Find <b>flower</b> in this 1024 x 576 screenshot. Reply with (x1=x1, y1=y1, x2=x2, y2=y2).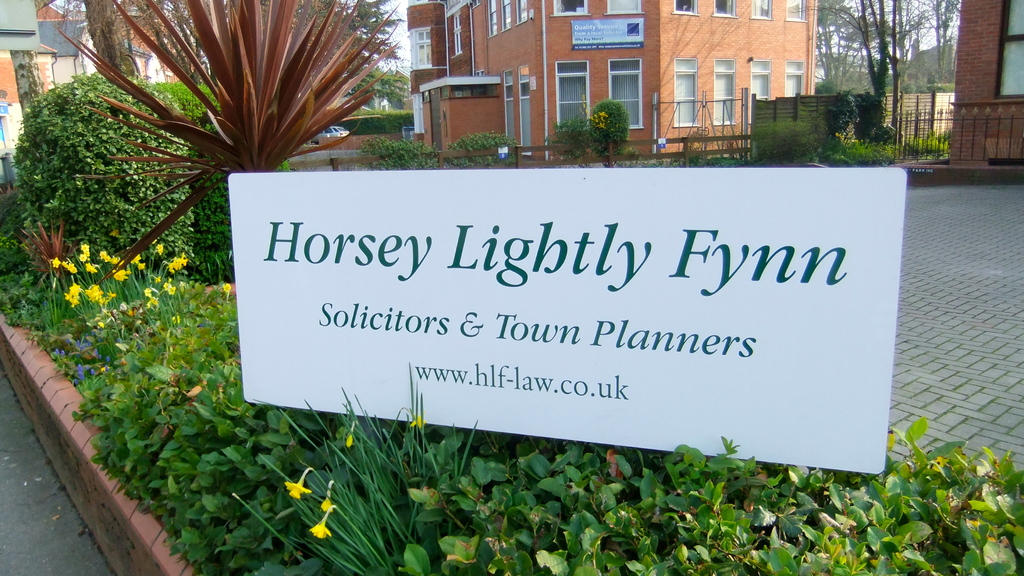
(x1=132, y1=256, x2=145, y2=265).
